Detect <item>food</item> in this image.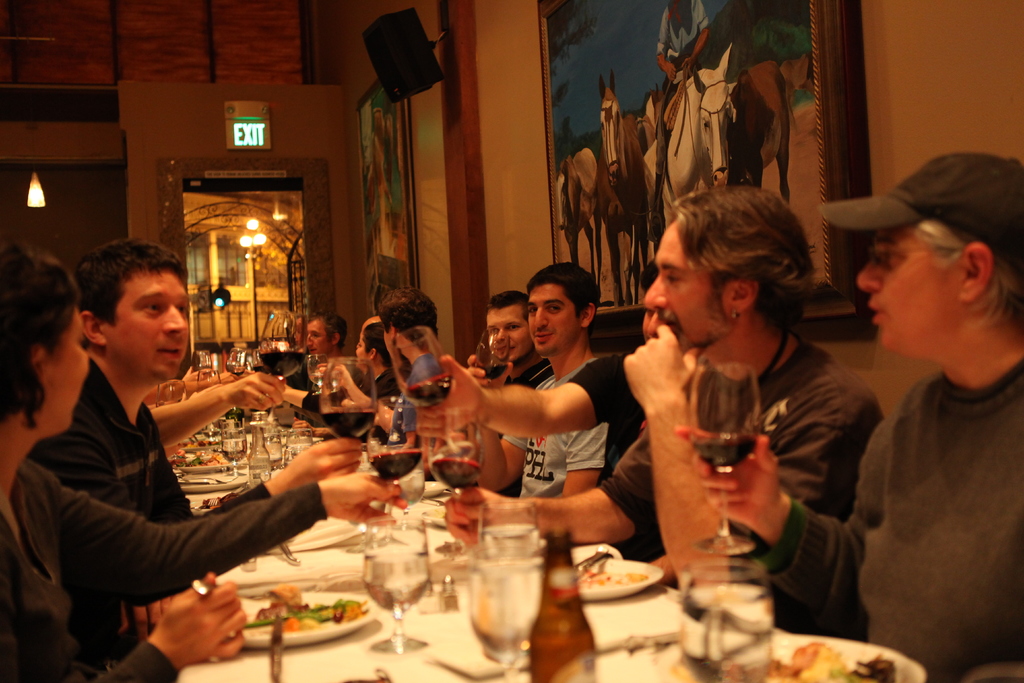
Detection: 246, 450, 259, 465.
